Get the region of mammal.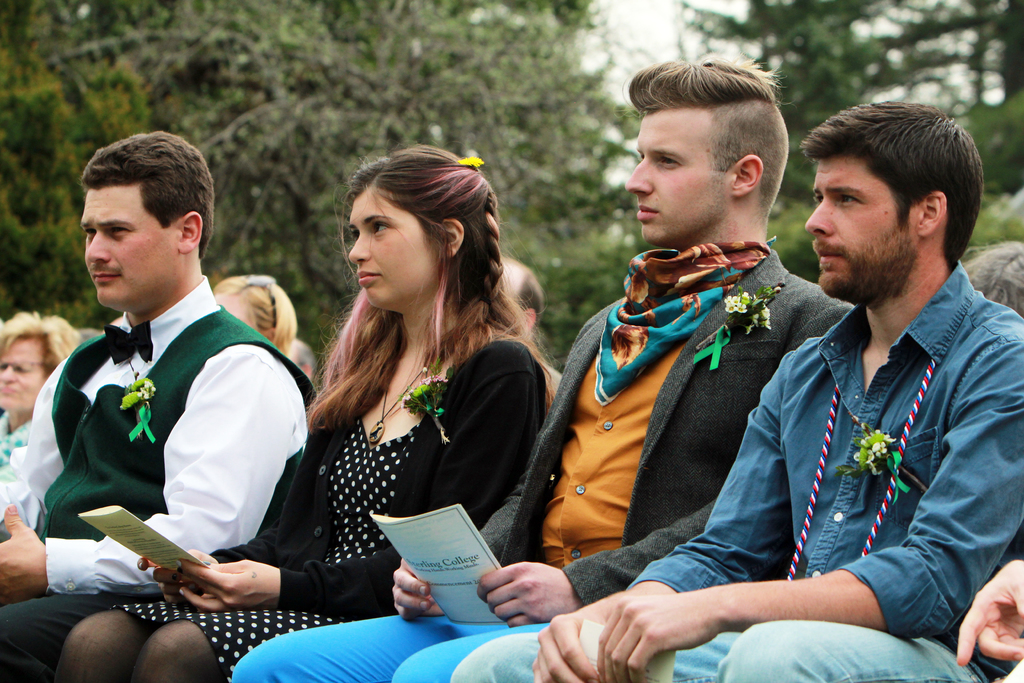
[left=493, top=247, right=547, bottom=338].
